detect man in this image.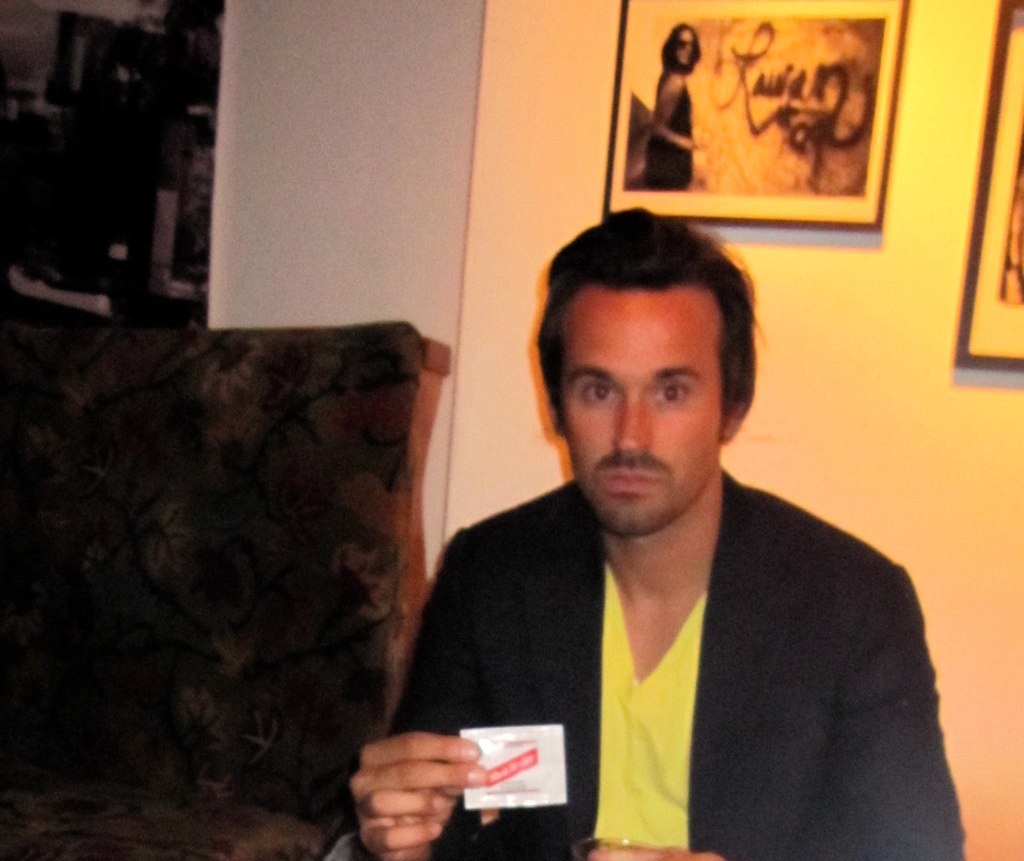
Detection: x1=383, y1=208, x2=953, y2=840.
